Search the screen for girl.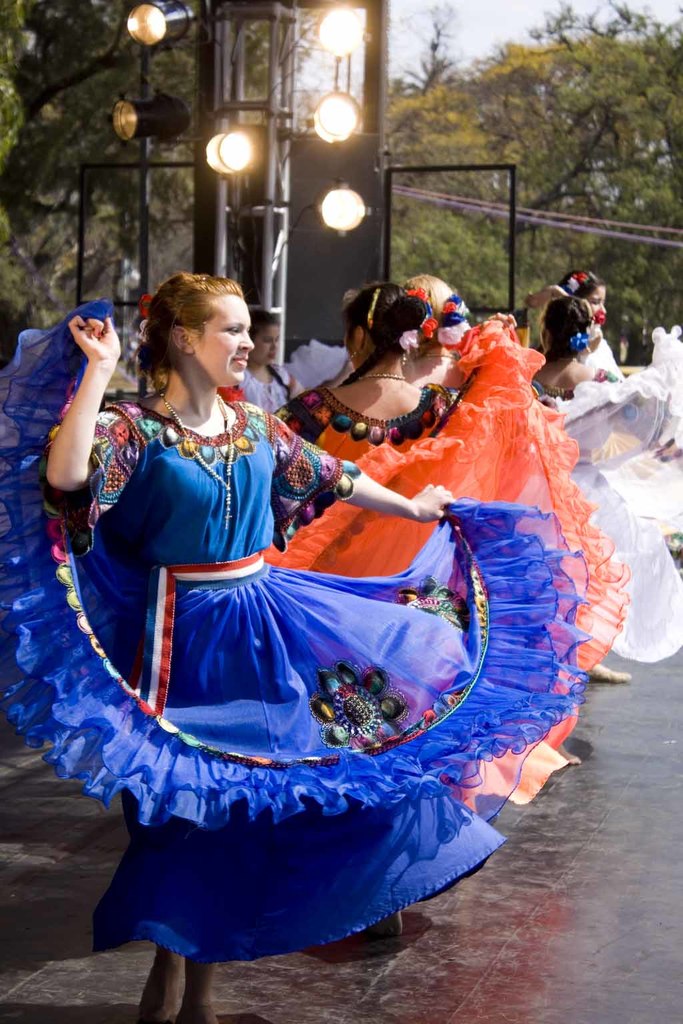
Found at 232/309/312/417.
